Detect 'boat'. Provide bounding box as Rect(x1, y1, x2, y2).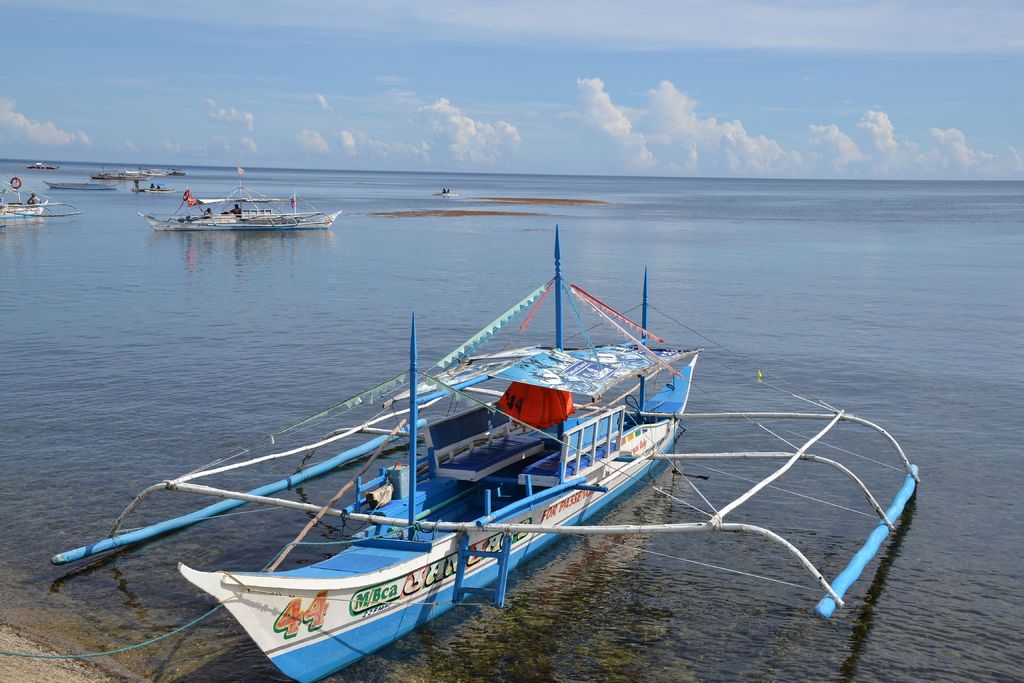
Rect(27, 160, 58, 172).
